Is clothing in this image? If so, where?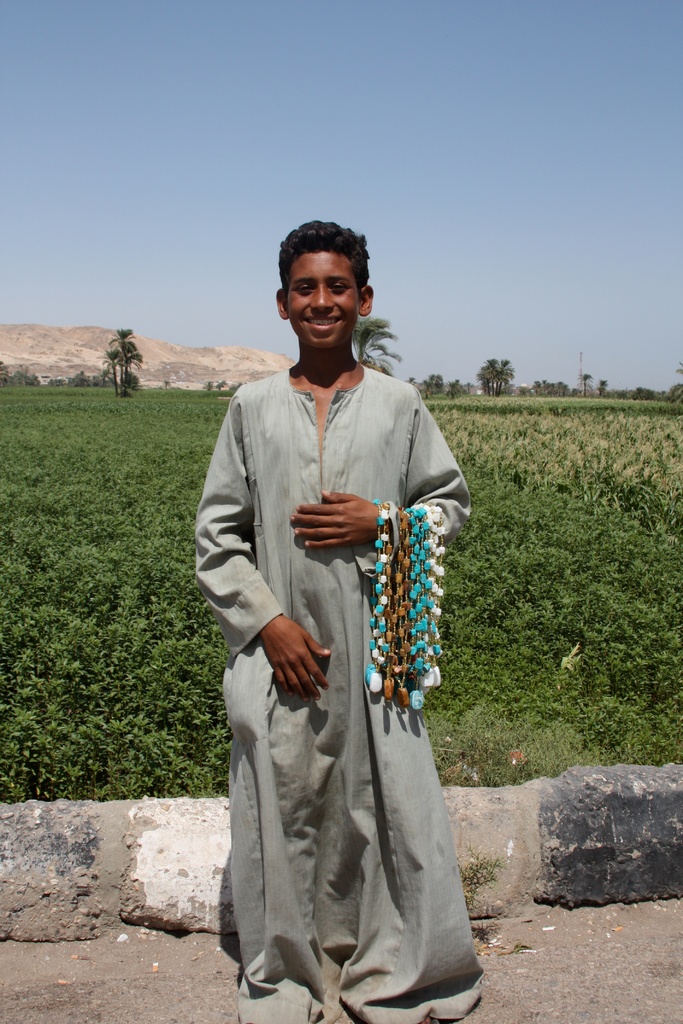
Yes, at Rect(199, 326, 469, 980).
